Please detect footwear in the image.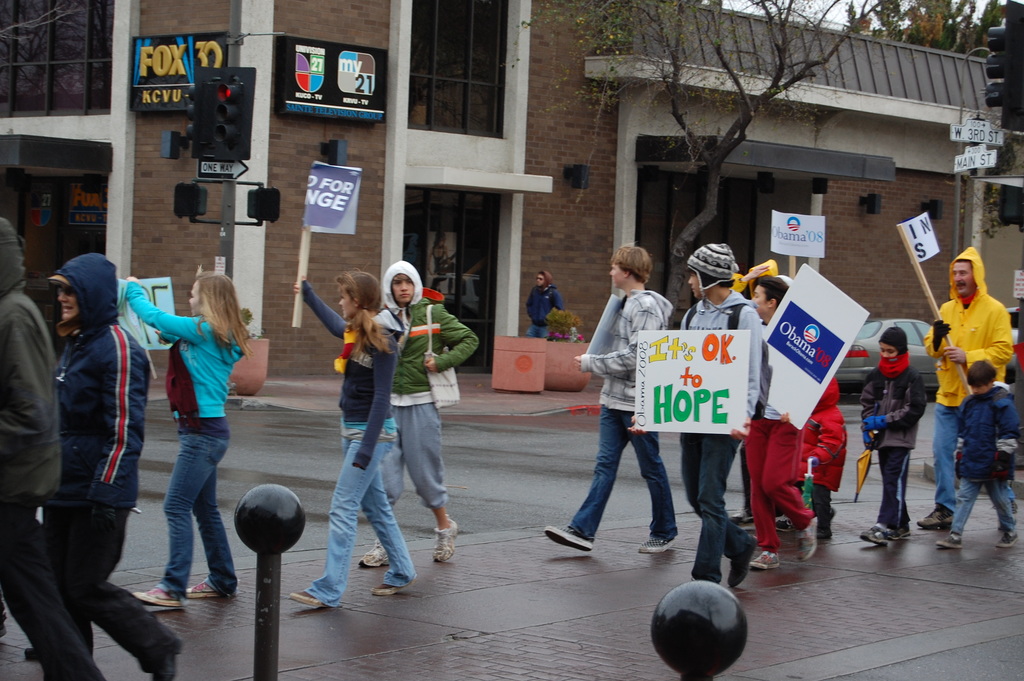
bbox=(824, 507, 835, 540).
